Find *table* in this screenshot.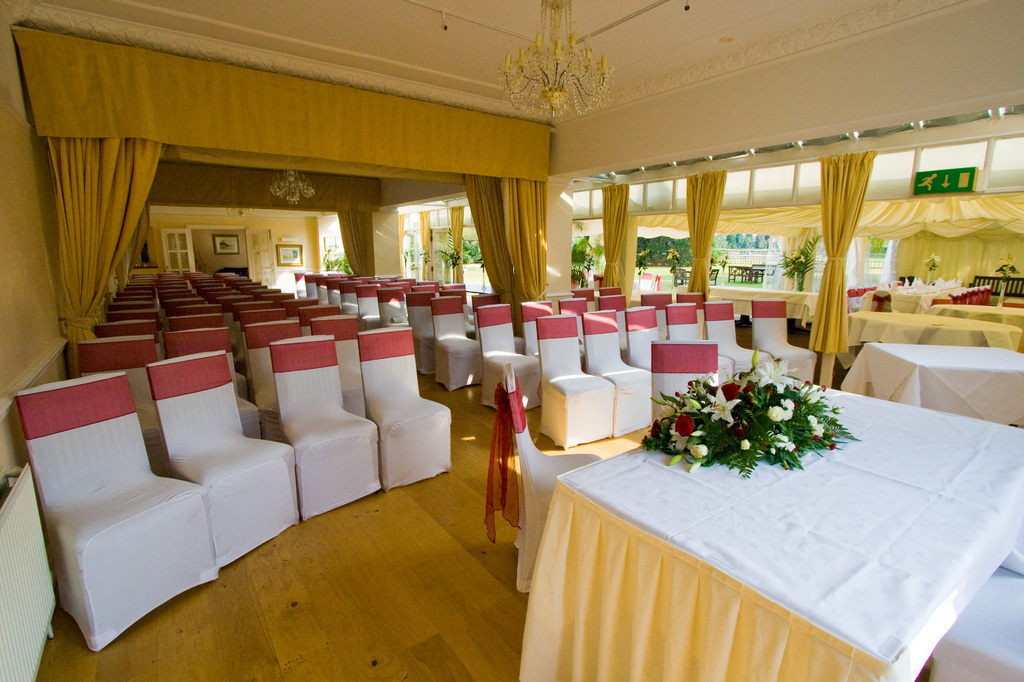
The bounding box for *table* is bbox(918, 278, 1023, 324).
